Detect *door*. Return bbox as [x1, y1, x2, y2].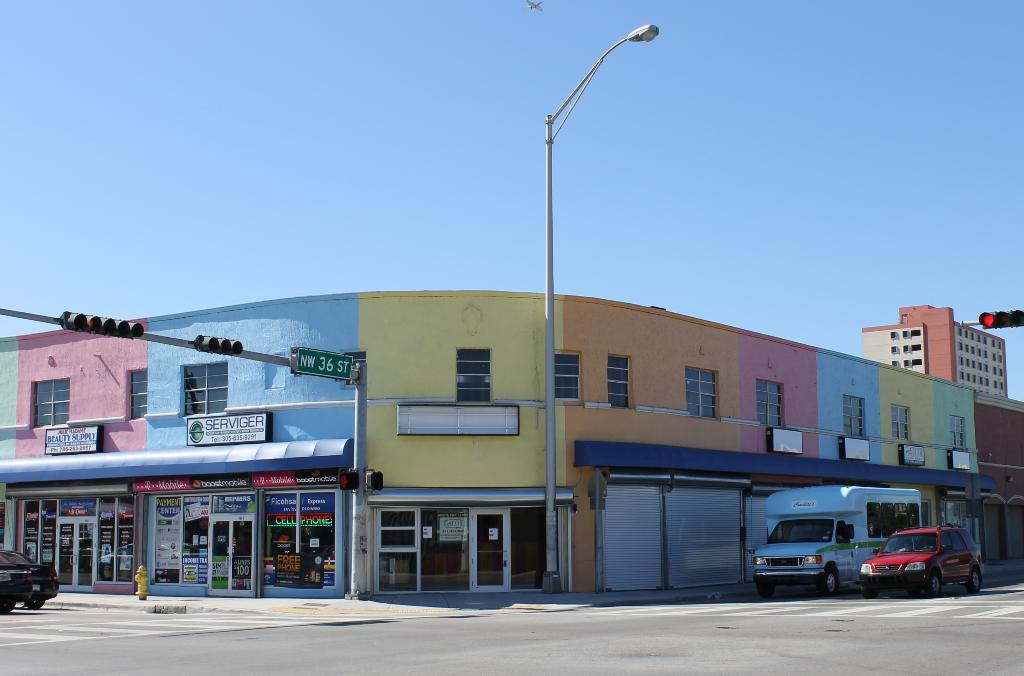
[207, 513, 255, 595].
